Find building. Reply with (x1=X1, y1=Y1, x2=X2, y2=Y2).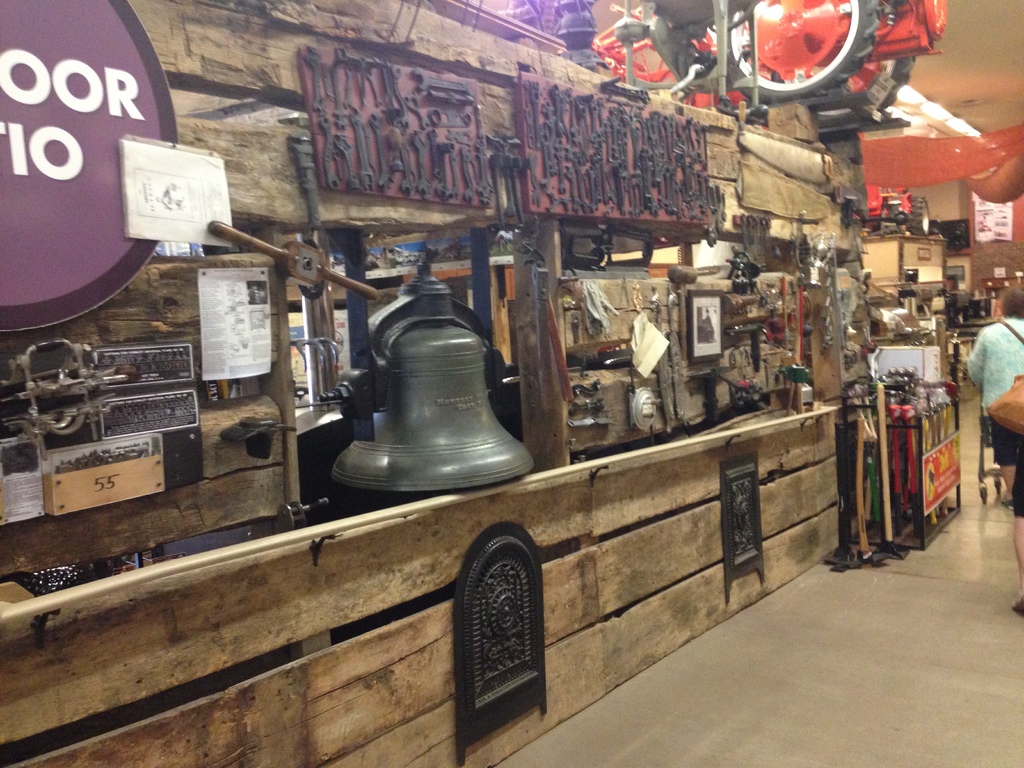
(x1=0, y1=0, x2=1023, y2=766).
